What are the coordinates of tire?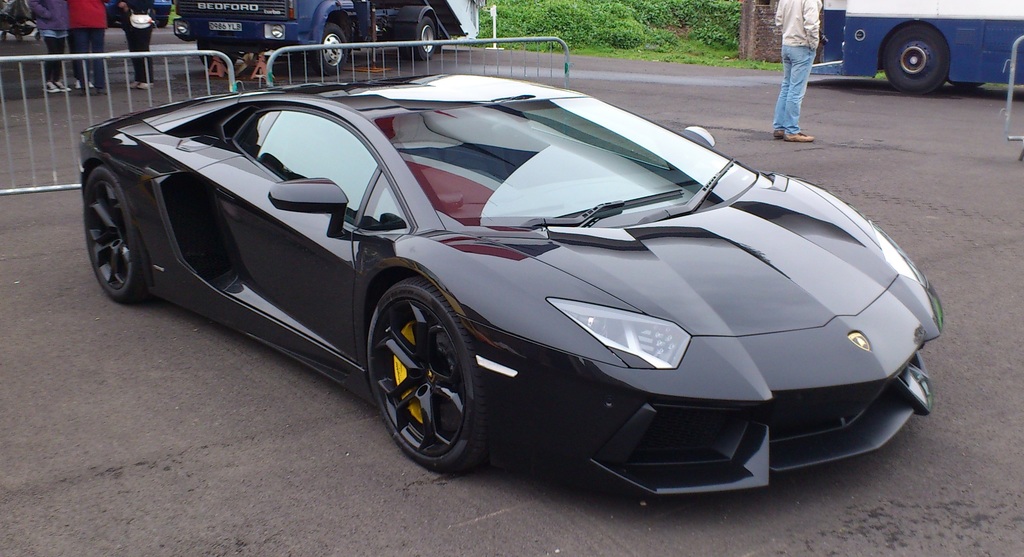
box(950, 81, 985, 90).
